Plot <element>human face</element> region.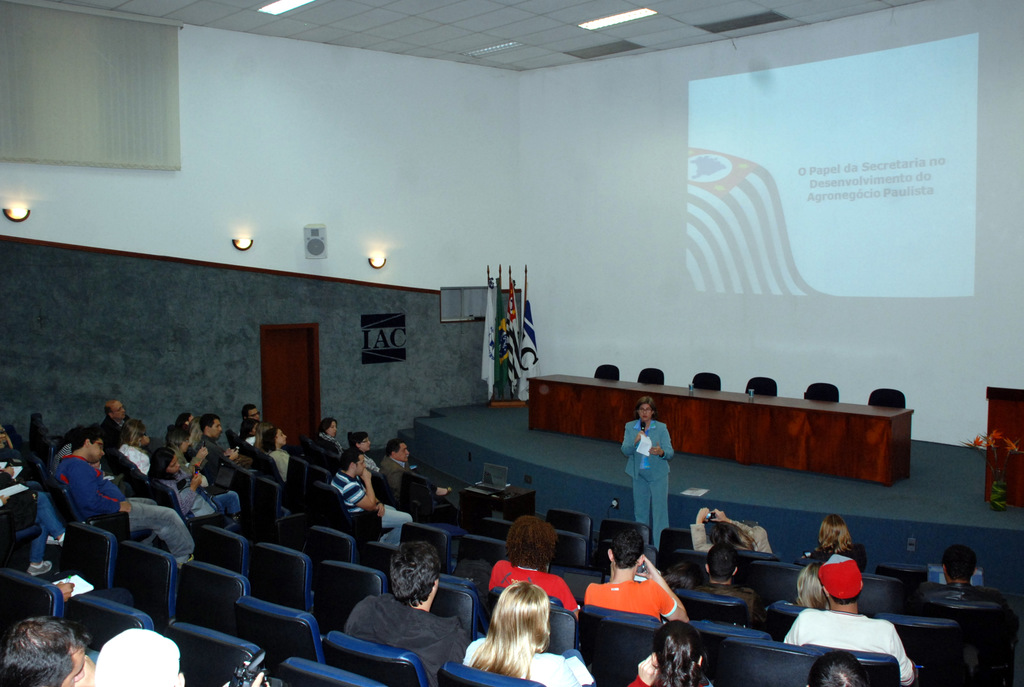
Plotted at rect(394, 443, 408, 462).
